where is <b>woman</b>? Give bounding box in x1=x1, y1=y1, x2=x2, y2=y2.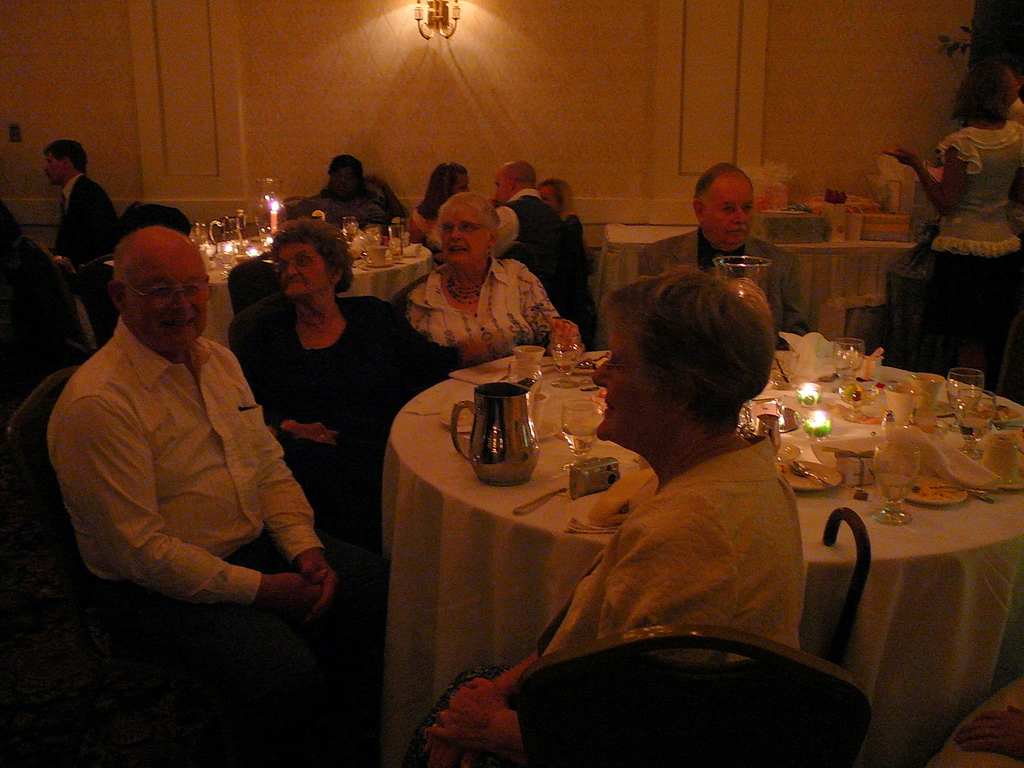
x1=408, y1=161, x2=468, y2=252.
